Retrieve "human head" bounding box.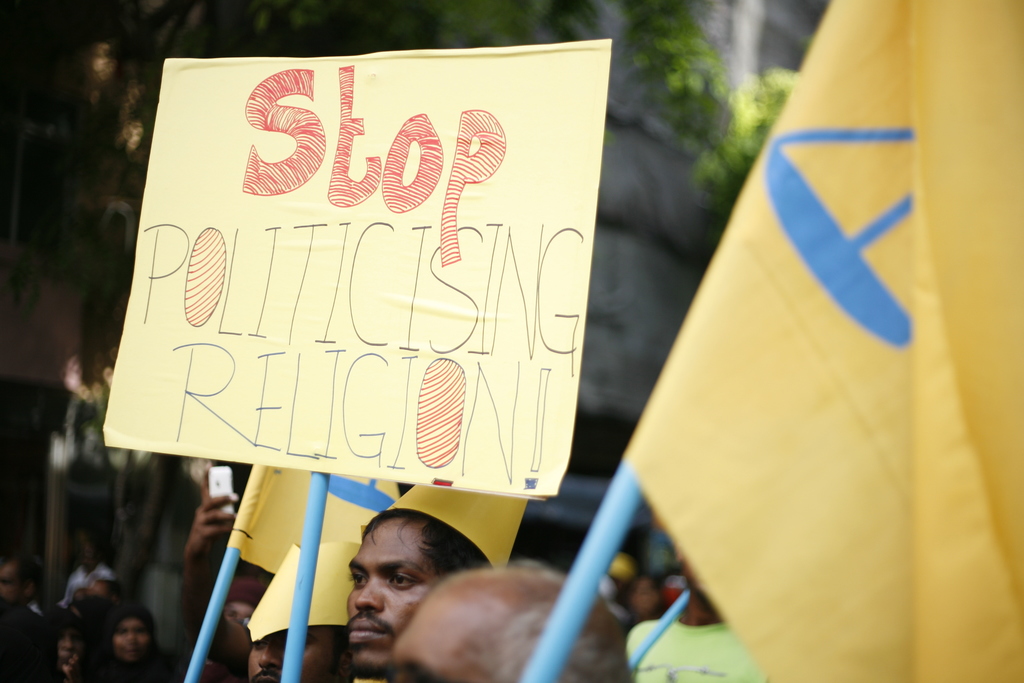
Bounding box: bbox=[317, 518, 465, 663].
